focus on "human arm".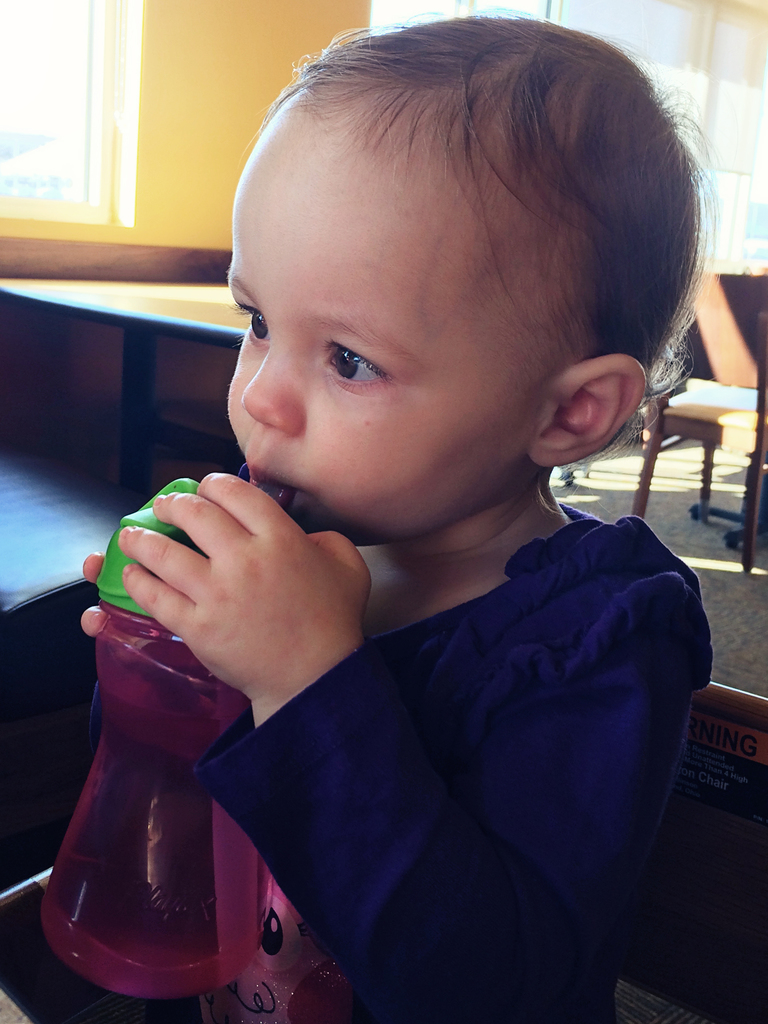
Focused at detection(129, 467, 716, 1023).
